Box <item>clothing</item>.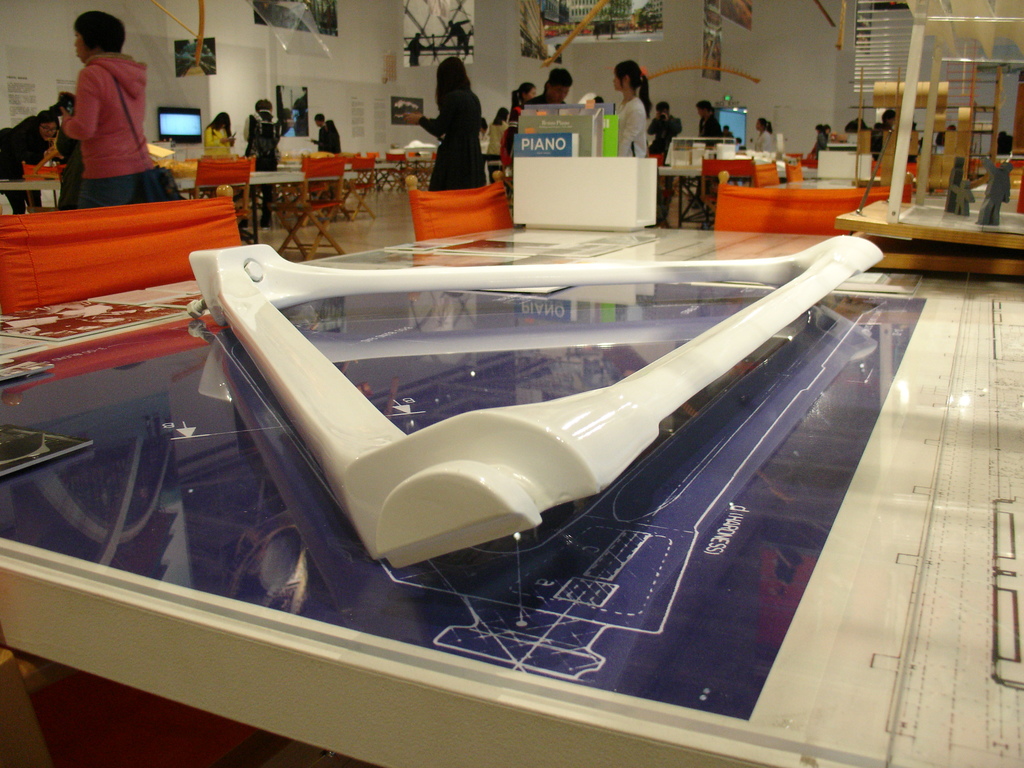
[202, 128, 234, 157].
